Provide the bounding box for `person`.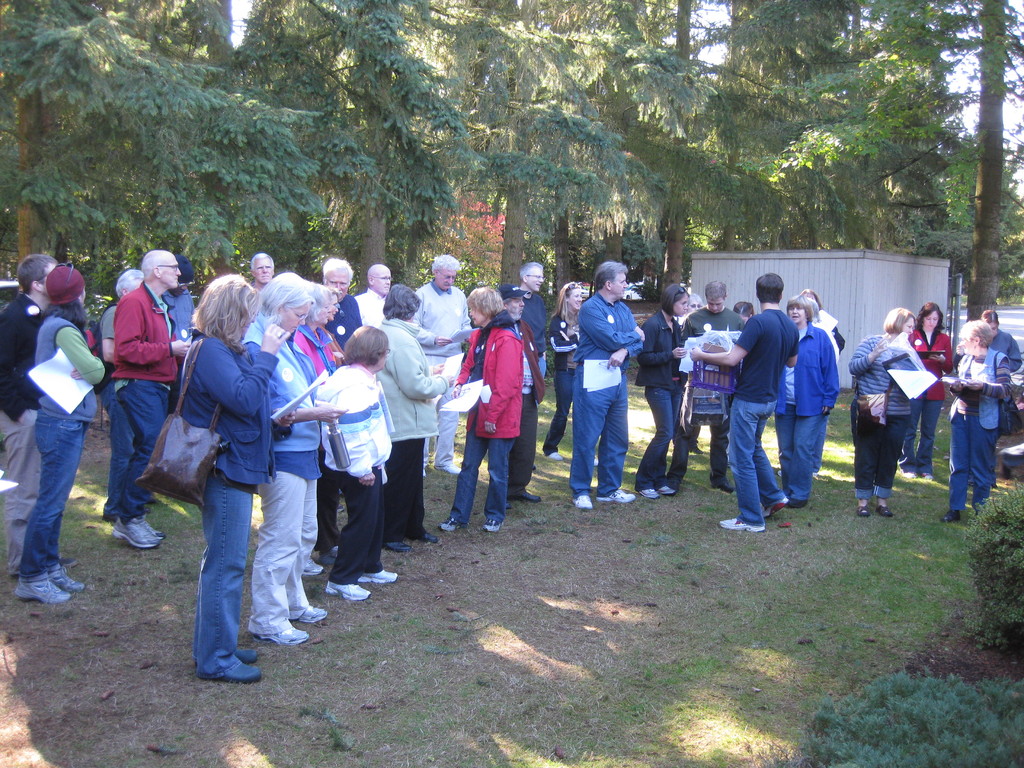
849,308,929,516.
